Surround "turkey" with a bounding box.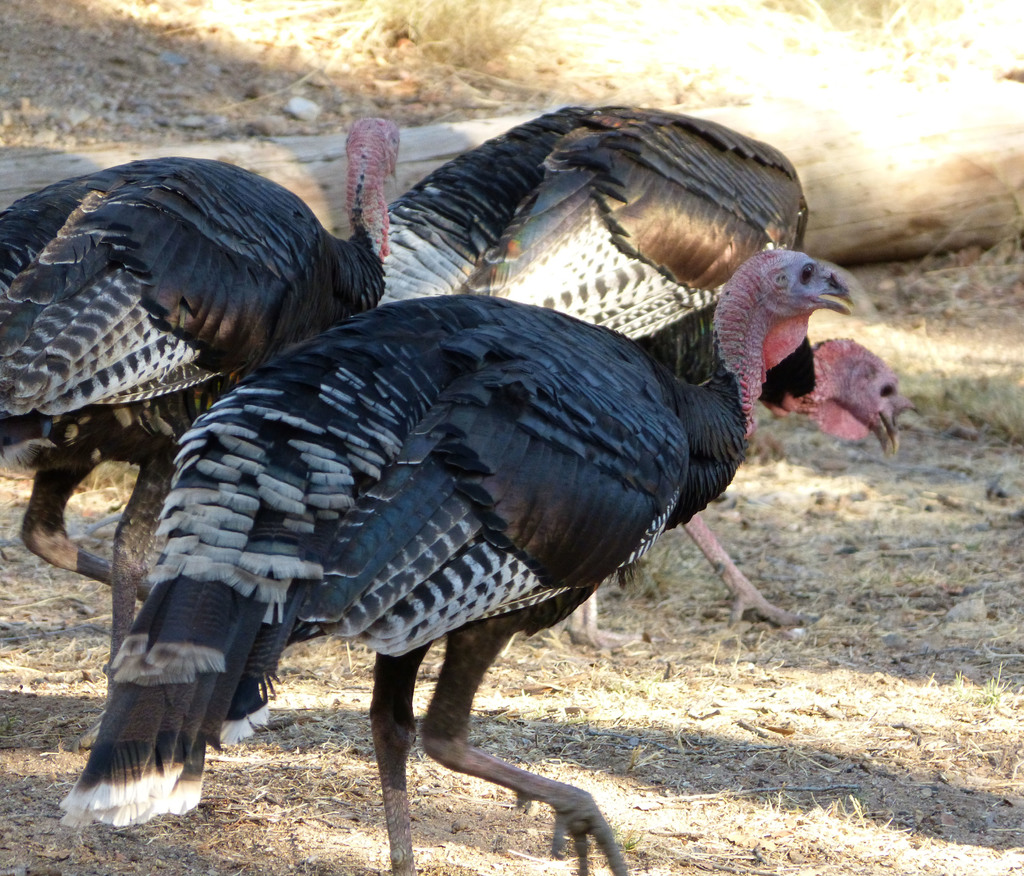
[left=376, top=104, right=909, bottom=651].
